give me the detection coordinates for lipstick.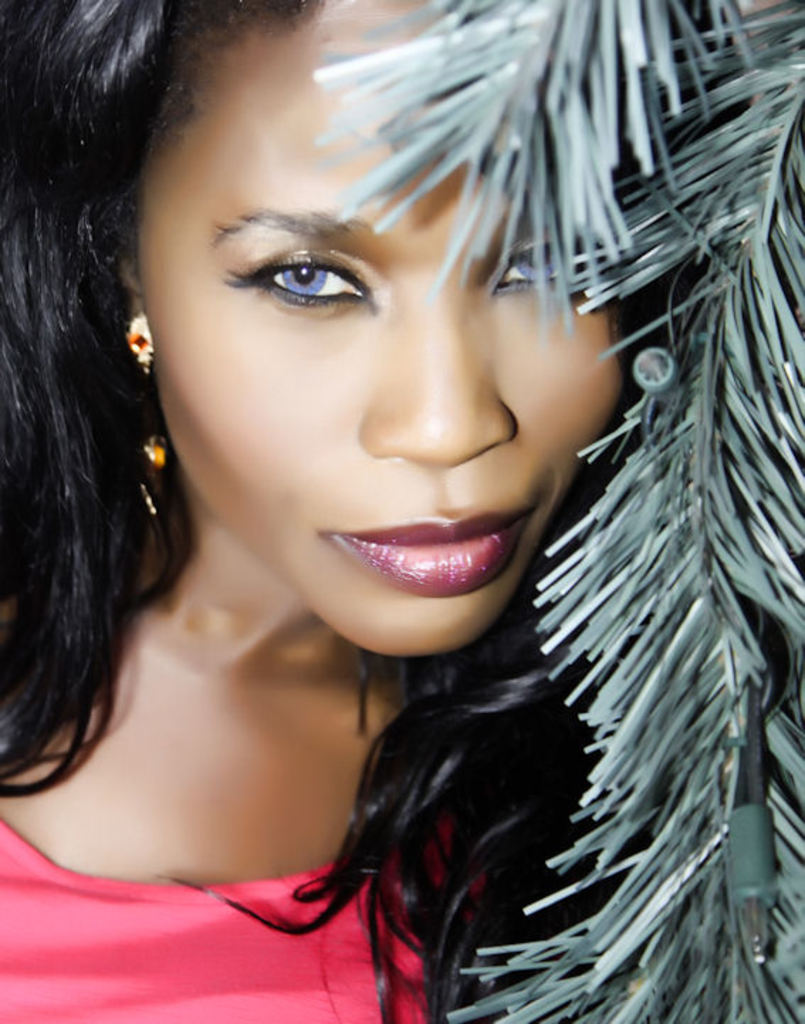
(x1=344, y1=514, x2=531, y2=597).
